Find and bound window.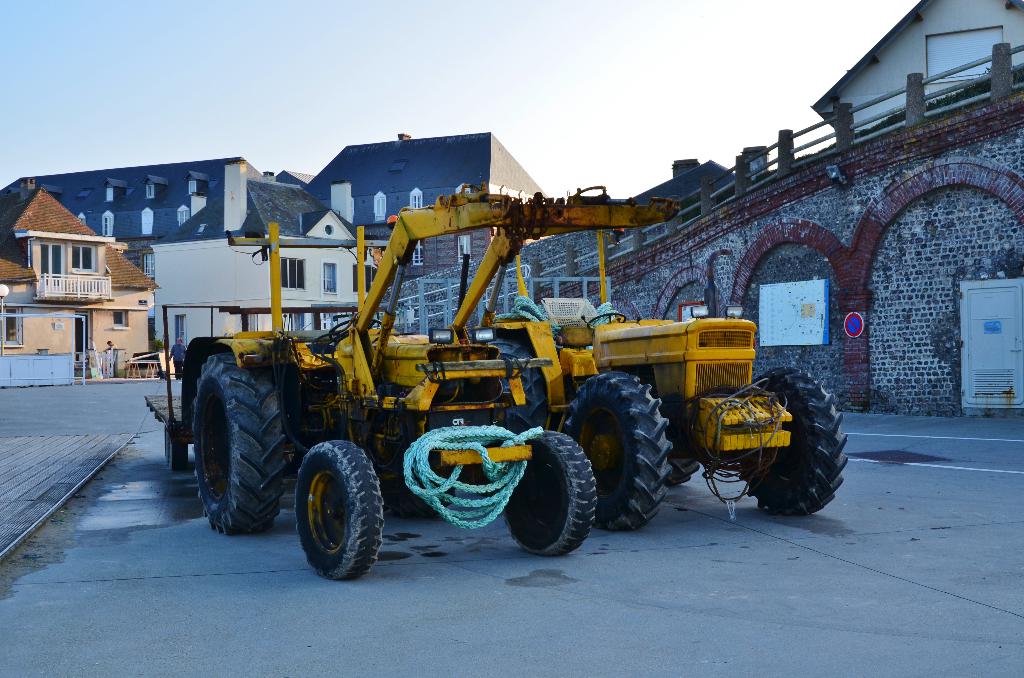
Bound: {"left": 111, "top": 312, "right": 126, "bottom": 329}.
